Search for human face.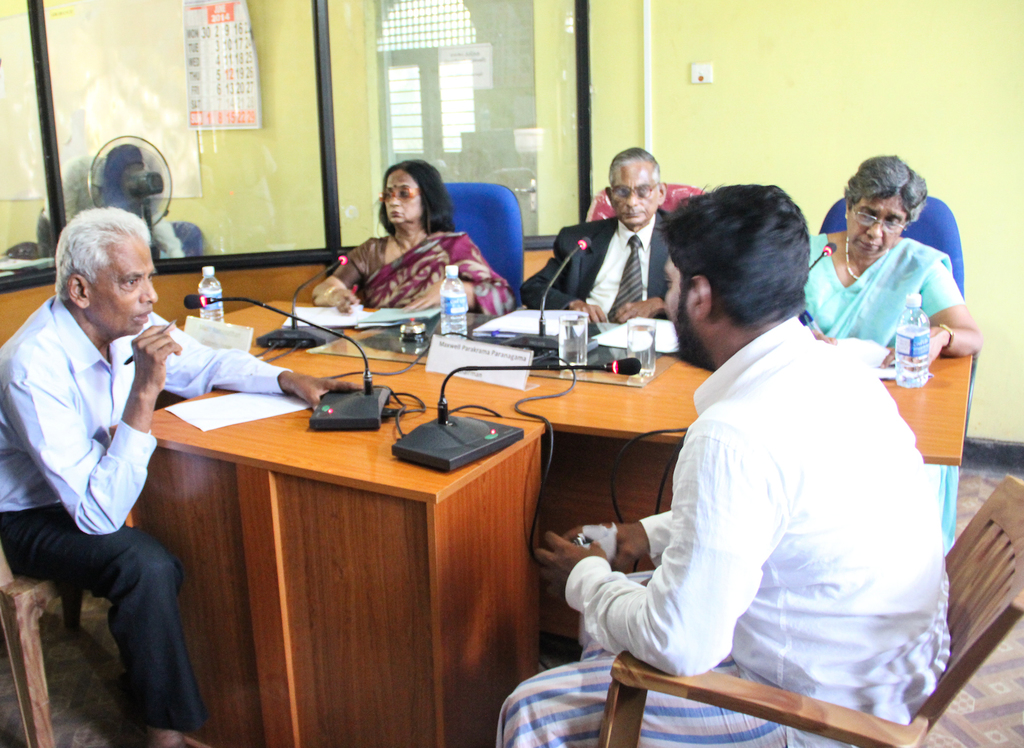
Found at x1=850, y1=187, x2=905, y2=258.
